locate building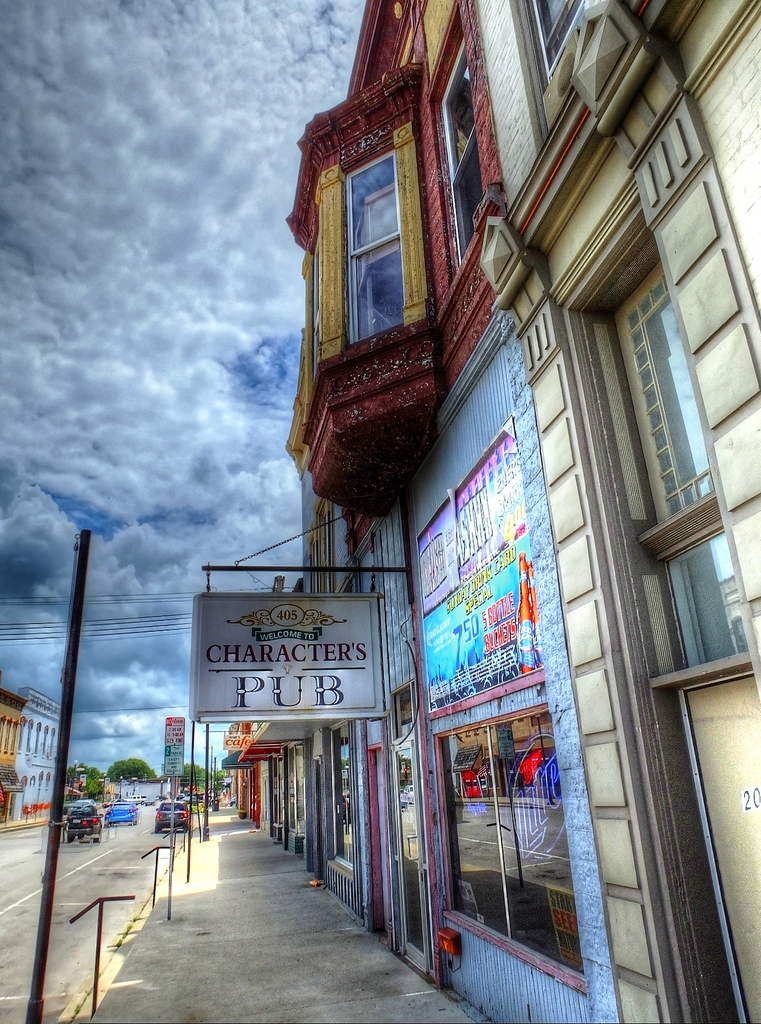
<region>18, 687, 60, 820</region>
